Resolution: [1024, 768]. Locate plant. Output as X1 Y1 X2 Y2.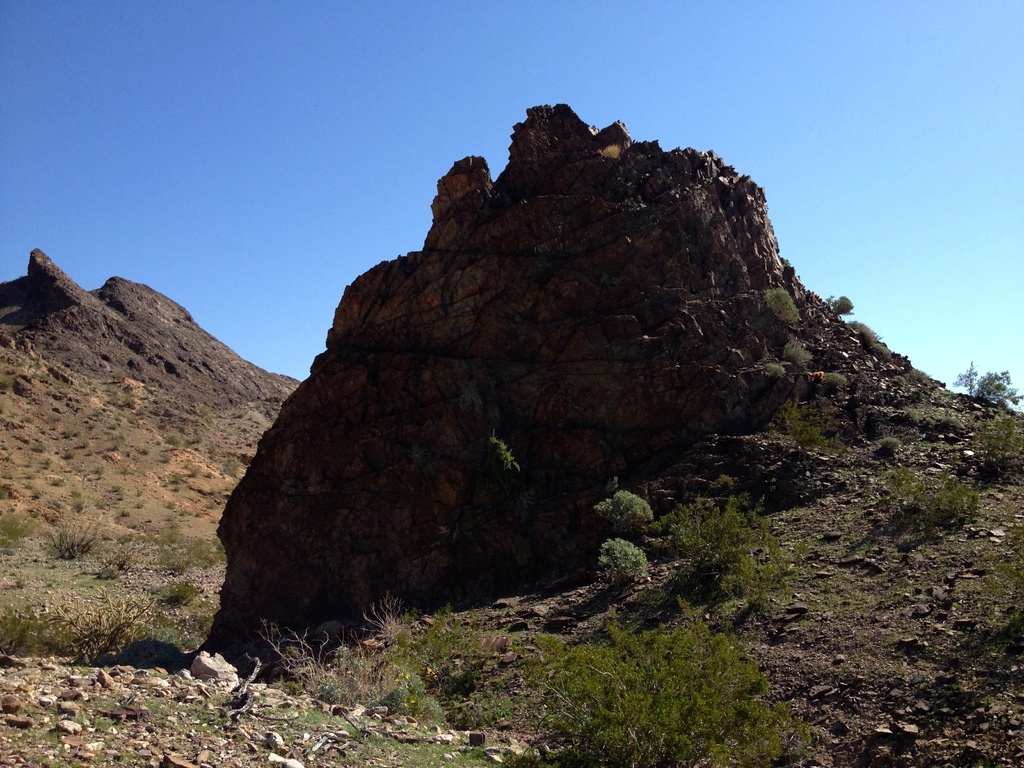
108 538 136 579.
